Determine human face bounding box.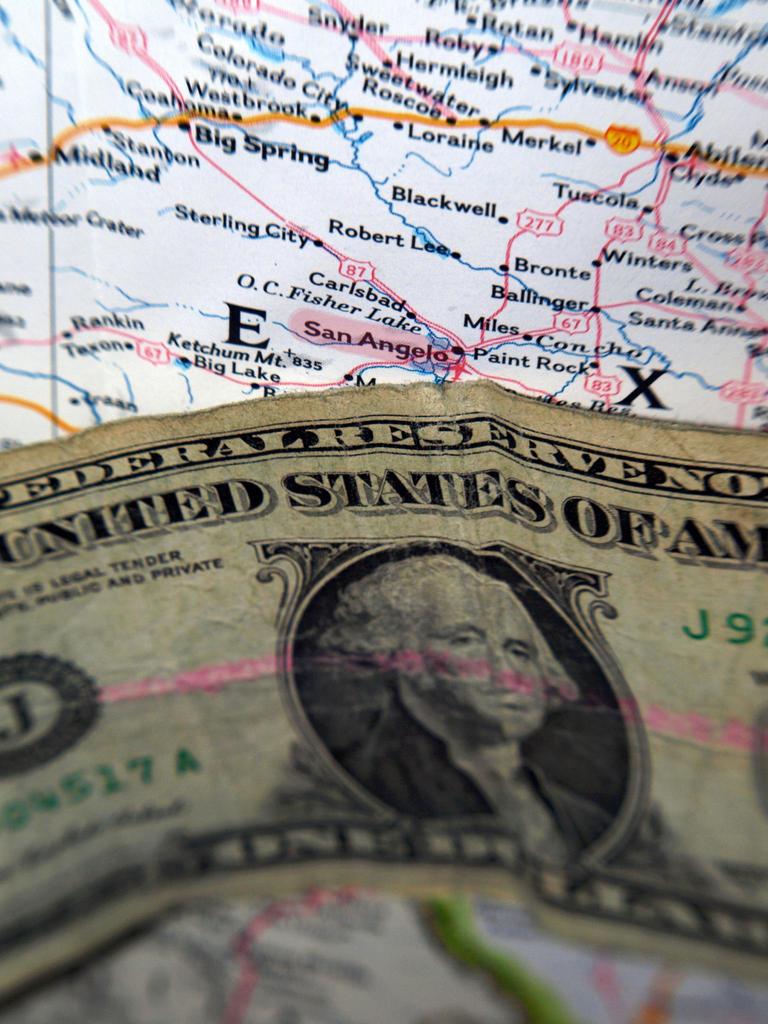
Determined: <box>407,570,547,738</box>.
